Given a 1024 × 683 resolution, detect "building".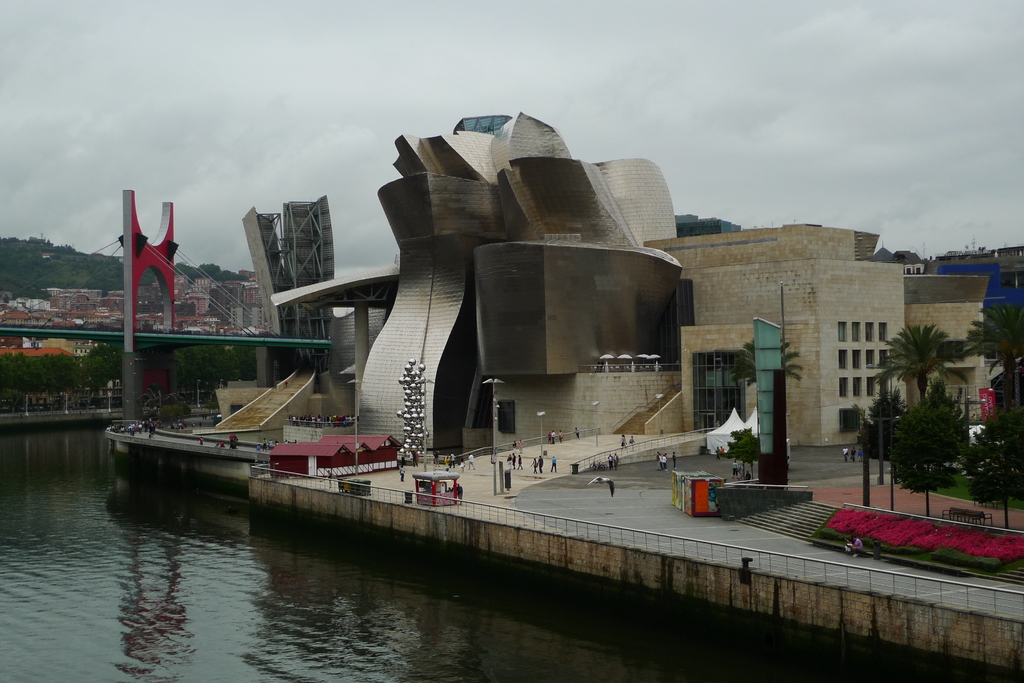
select_region(355, 107, 1017, 463).
